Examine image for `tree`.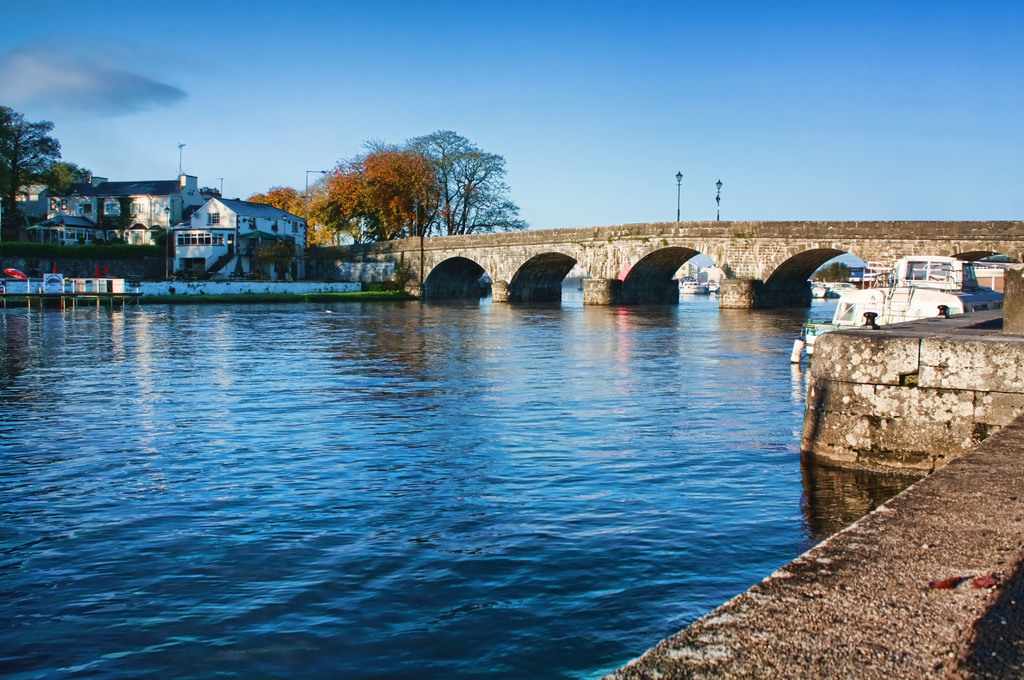
Examination result: 363 145 424 235.
